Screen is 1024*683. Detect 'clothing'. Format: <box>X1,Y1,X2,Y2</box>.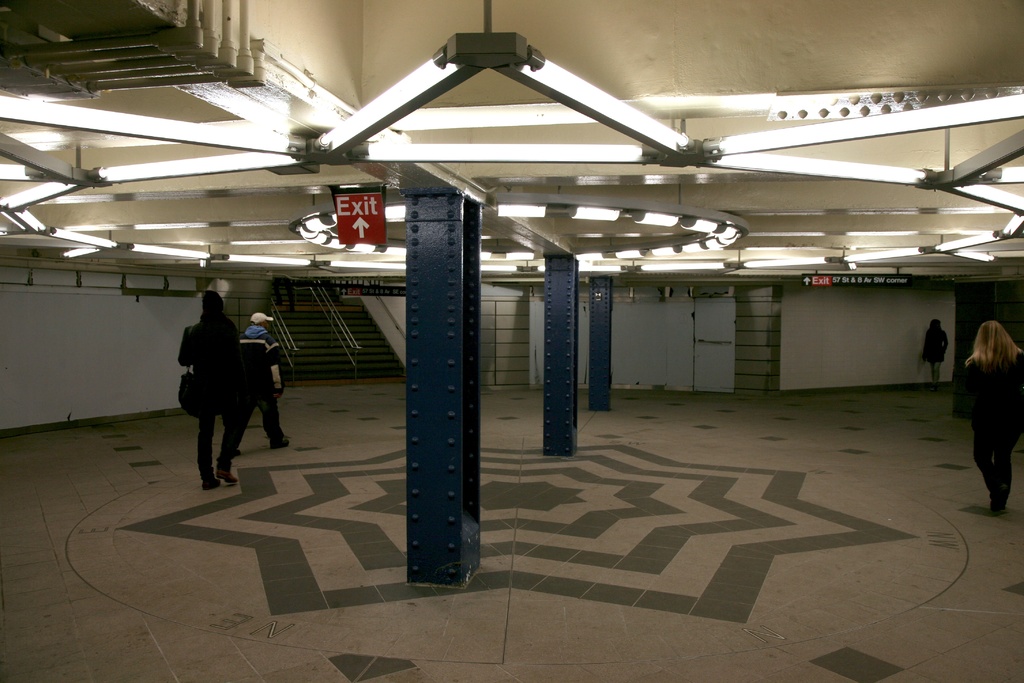
<box>220,317,294,446</box>.
